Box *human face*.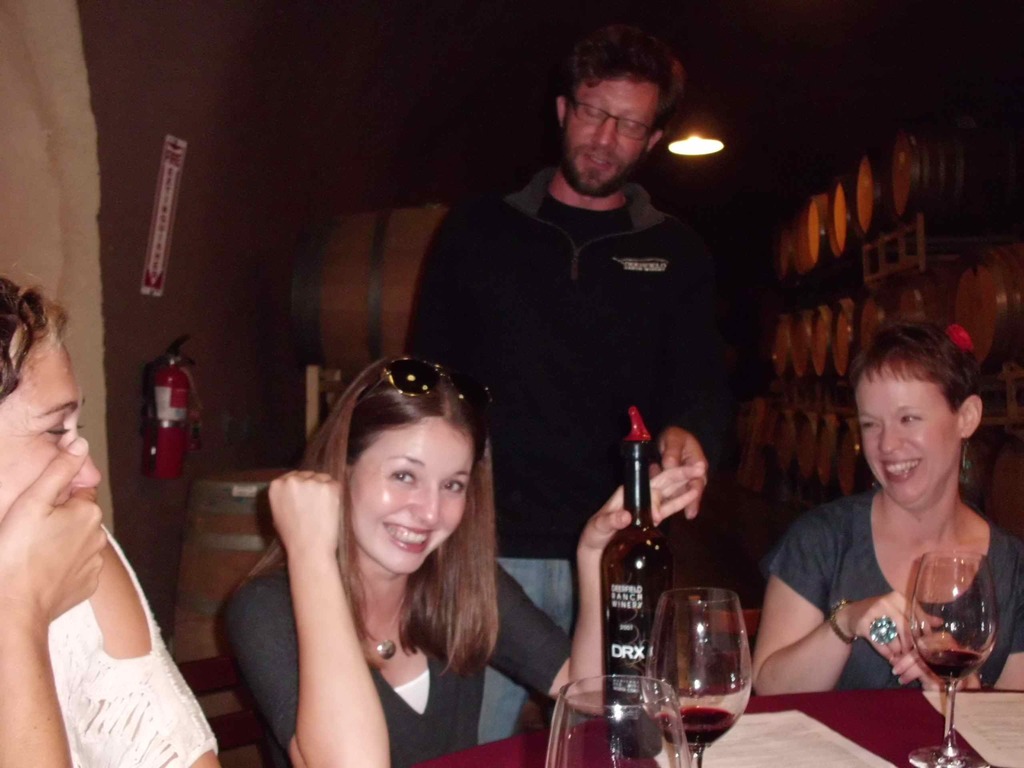
{"left": 344, "top": 416, "right": 471, "bottom": 570}.
